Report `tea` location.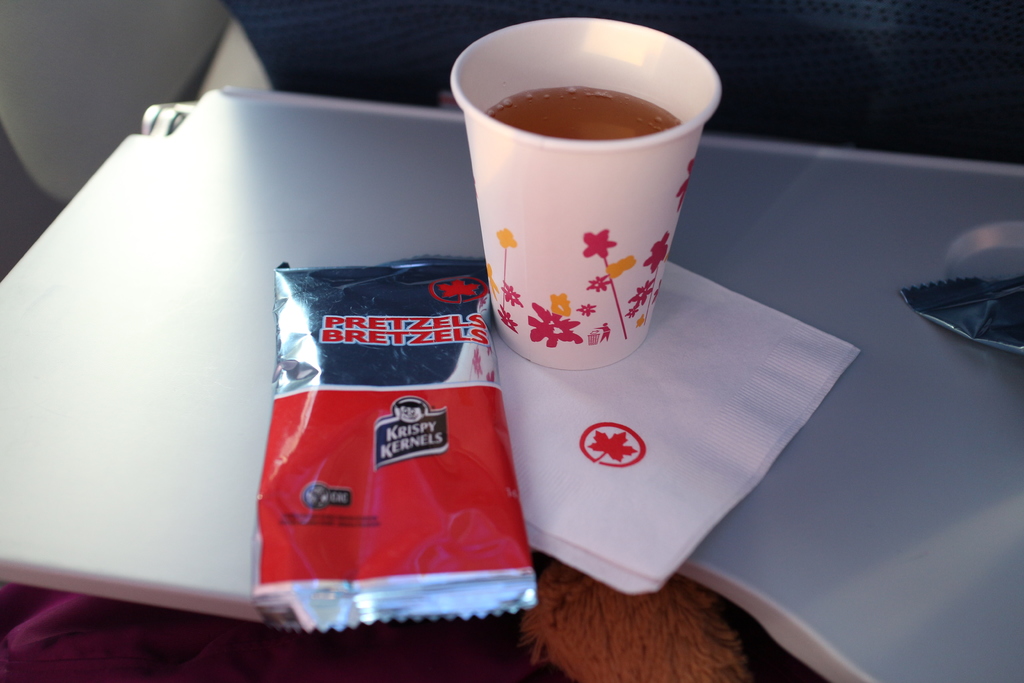
Report: x1=484, y1=84, x2=682, y2=139.
